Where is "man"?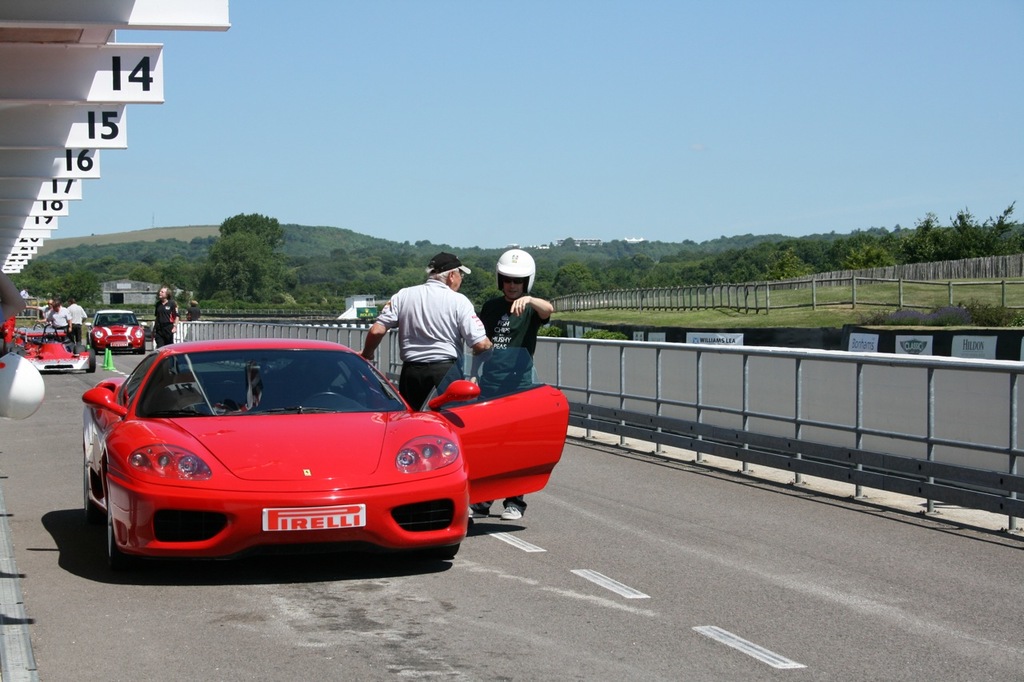
select_region(362, 261, 484, 404).
